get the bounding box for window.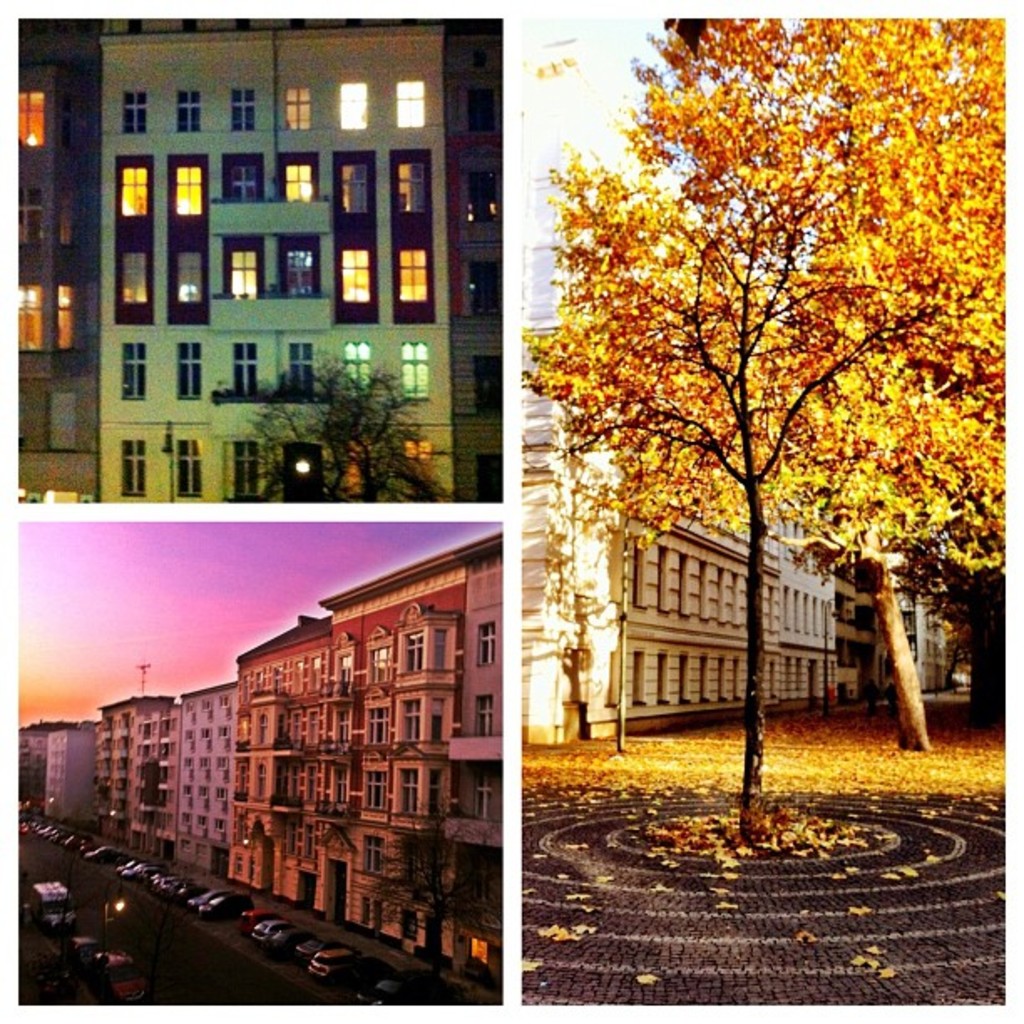
bbox(393, 70, 430, 142).
